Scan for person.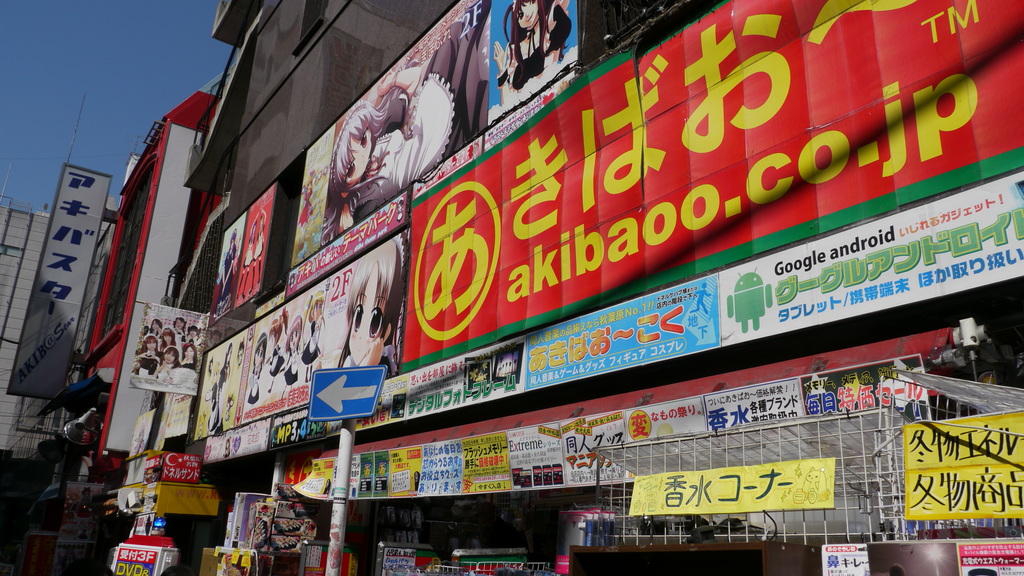
Scan result: x1=350, y1=233, x2=399, y2=364.
